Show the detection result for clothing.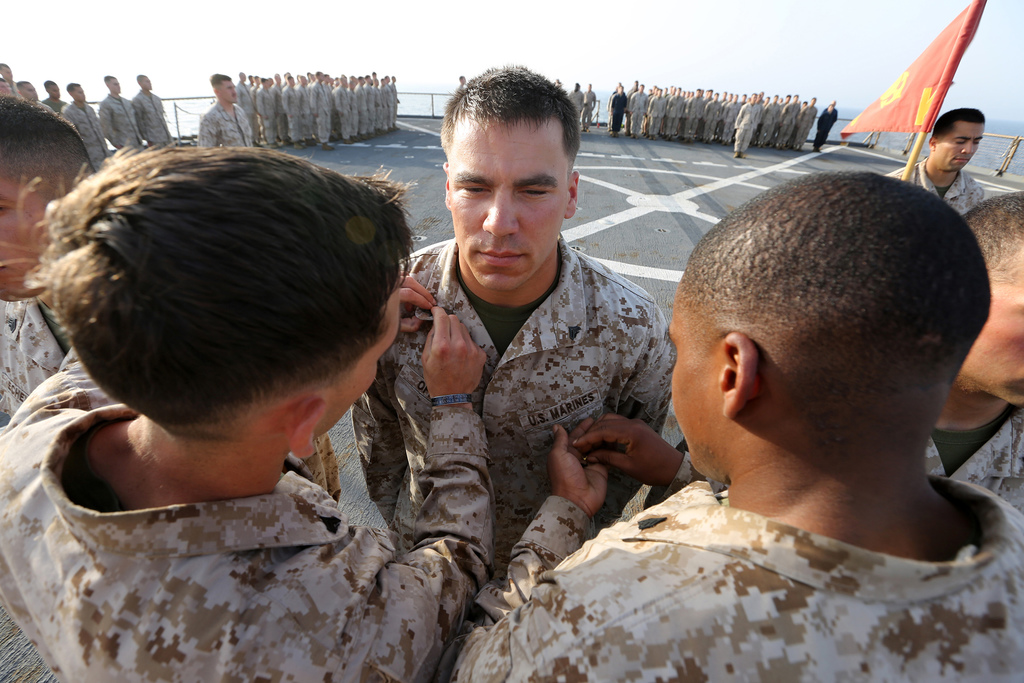
box(246, 86, 274, 135).
